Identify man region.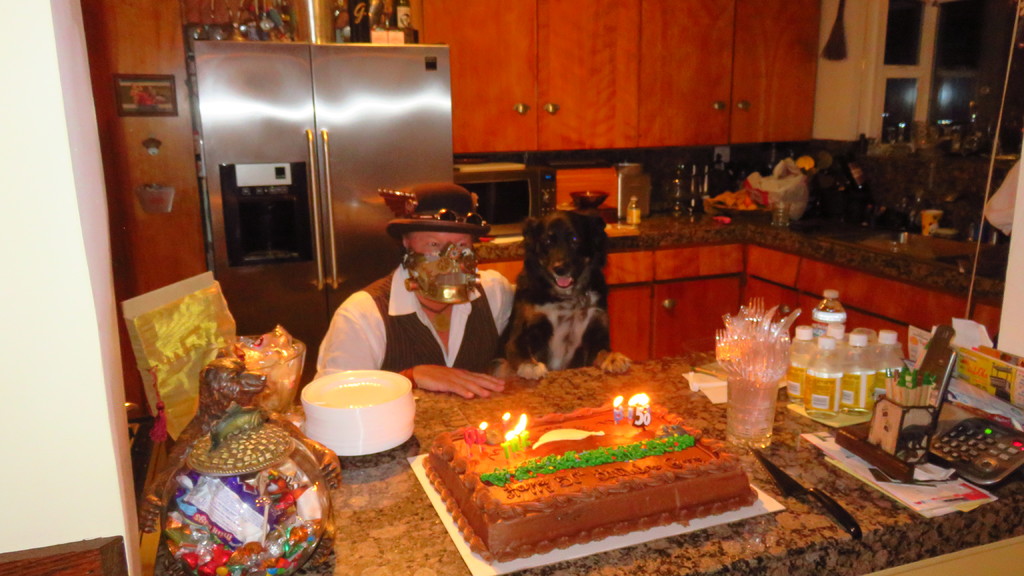
Region: 297, 207, 531, 393.
